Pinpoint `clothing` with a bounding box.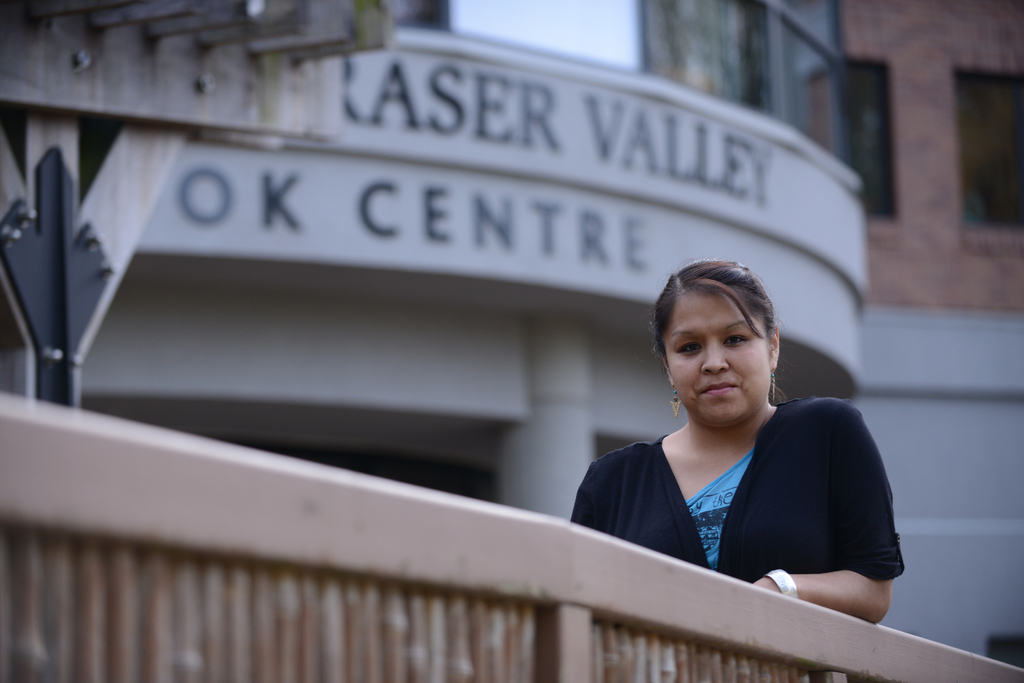
left=563, top=374, right=905, bottom=608.
